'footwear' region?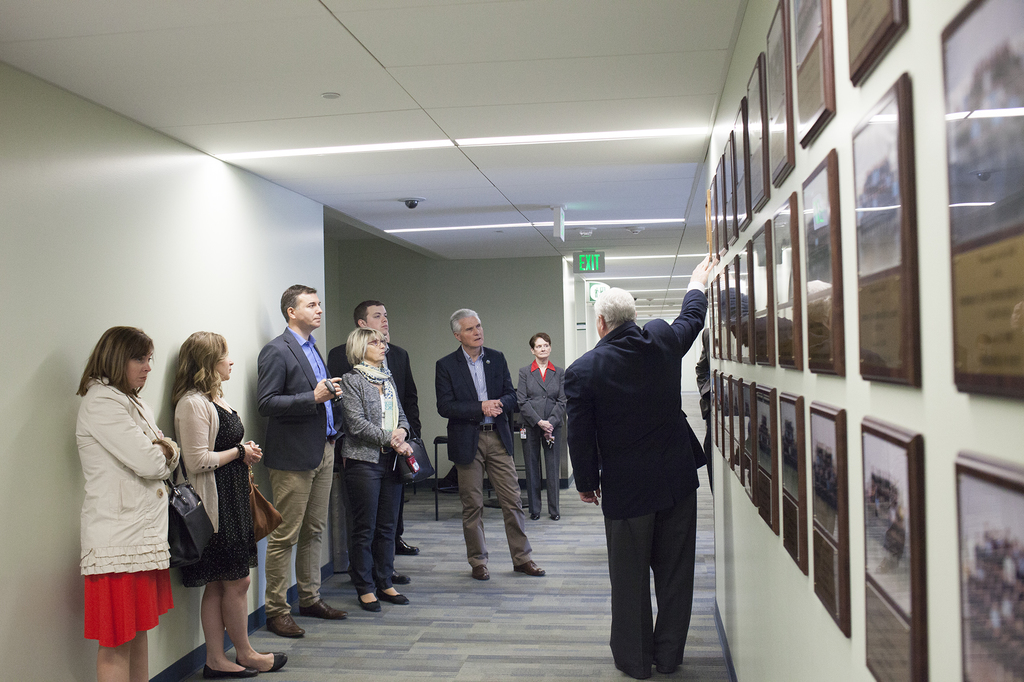
(x1=299, y1=598, x2=348, y2=621)
